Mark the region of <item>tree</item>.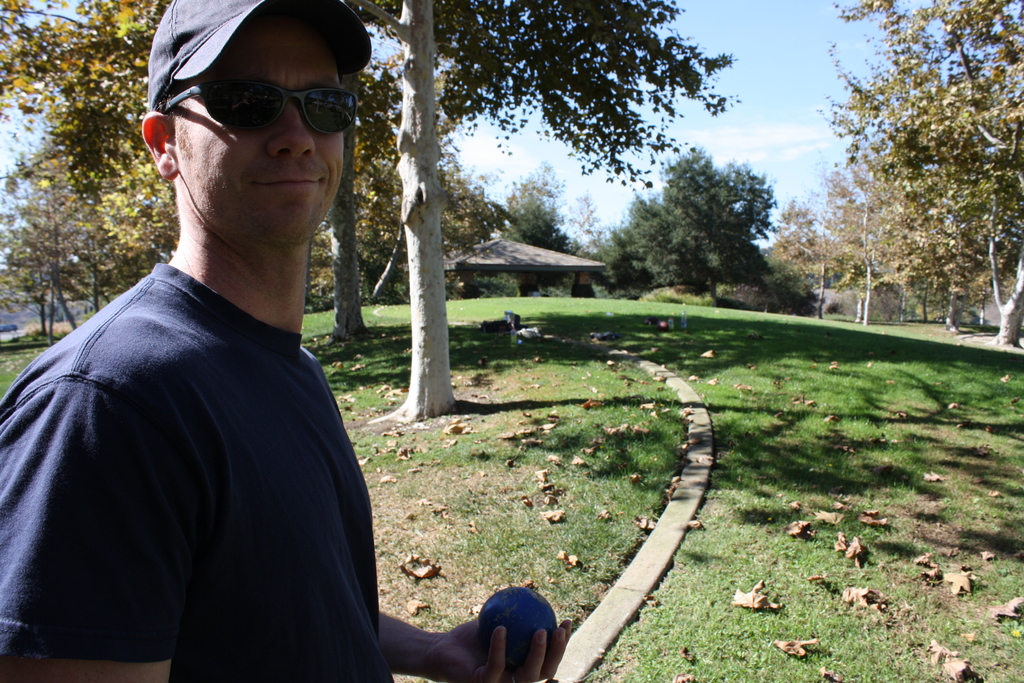
Region: 809/24/1011/343.
